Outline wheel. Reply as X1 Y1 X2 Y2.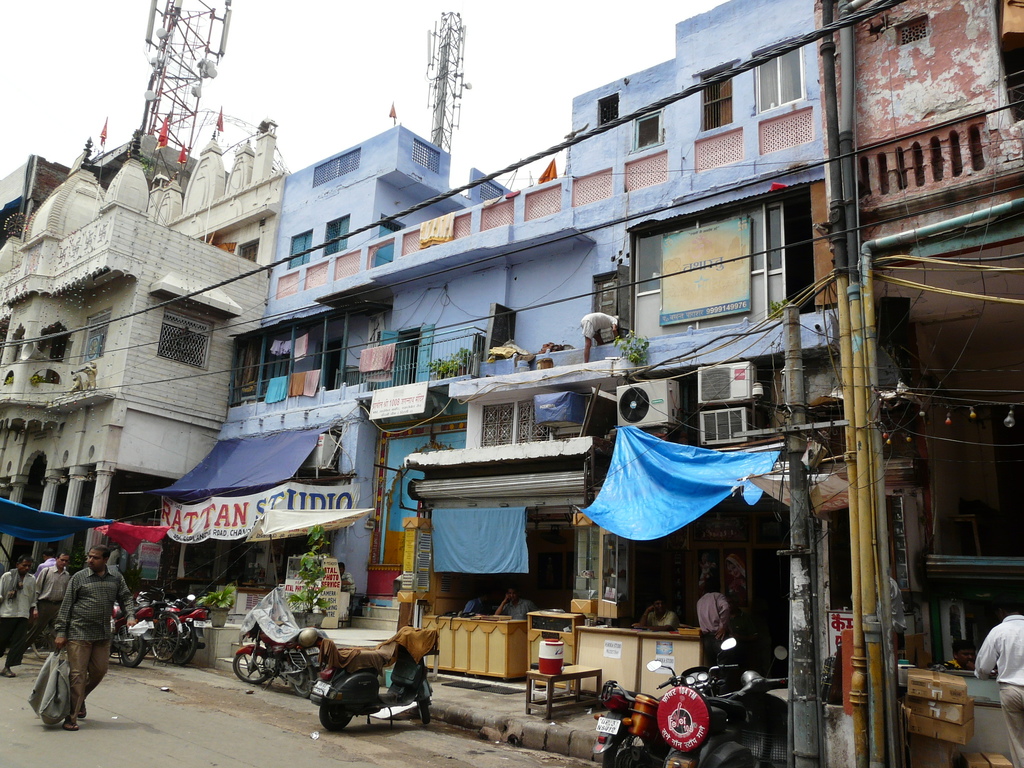
117 637 147 669.
